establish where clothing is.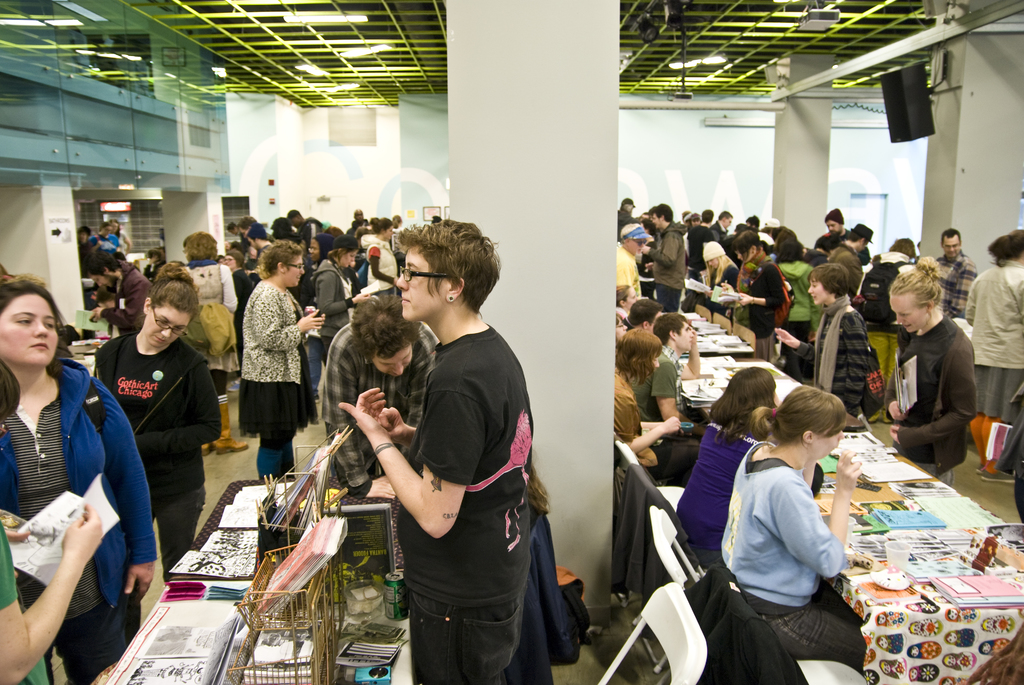
Established at (714, 414, 865, 669).
